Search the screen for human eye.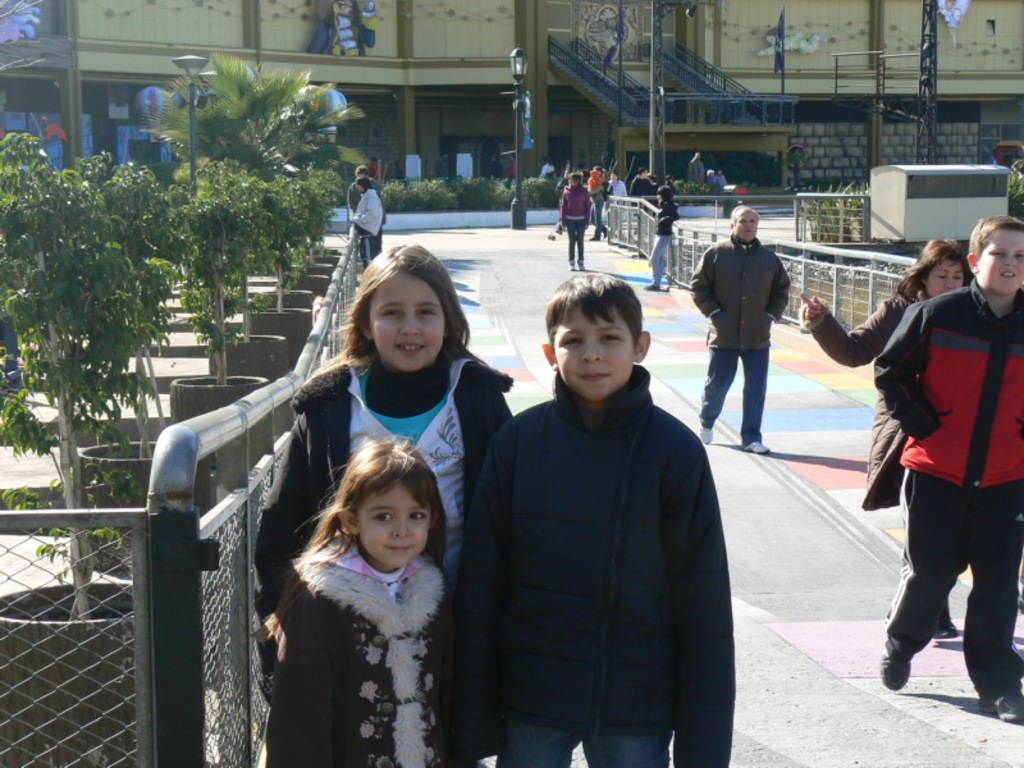
Found at box(415, 305, 436, 319).
